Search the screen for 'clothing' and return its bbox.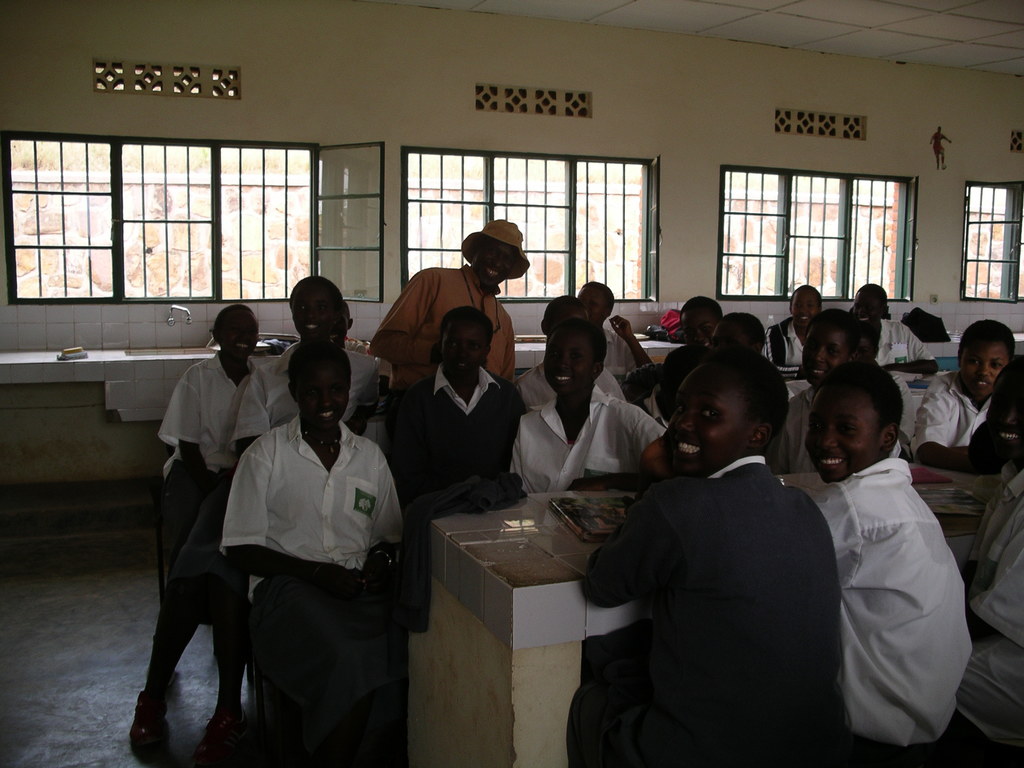
Found: x1=365 y1=255 x2=518 y2=382.
